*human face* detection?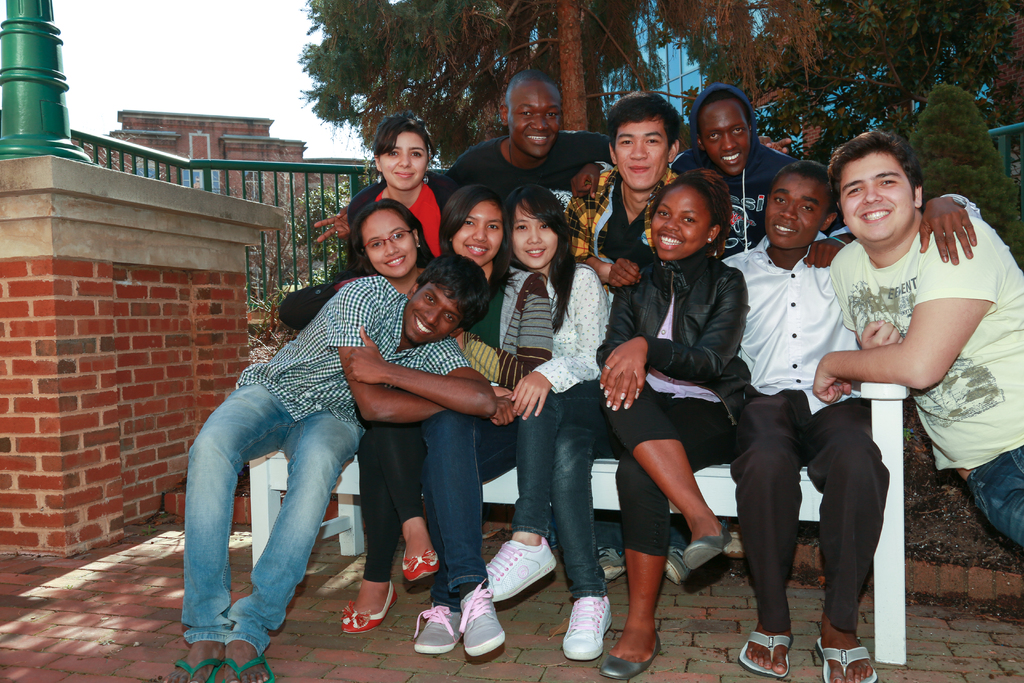
bbox=[402, 283, 464, 343]
